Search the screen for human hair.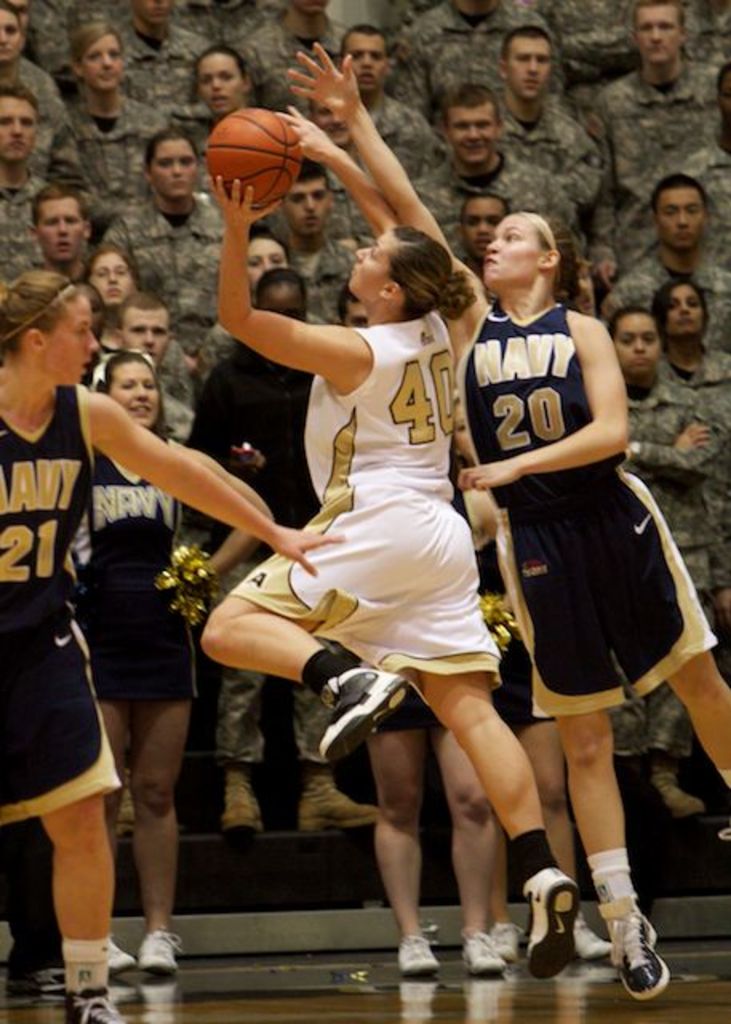
Found at BBox(360, 222, 459, 322).
